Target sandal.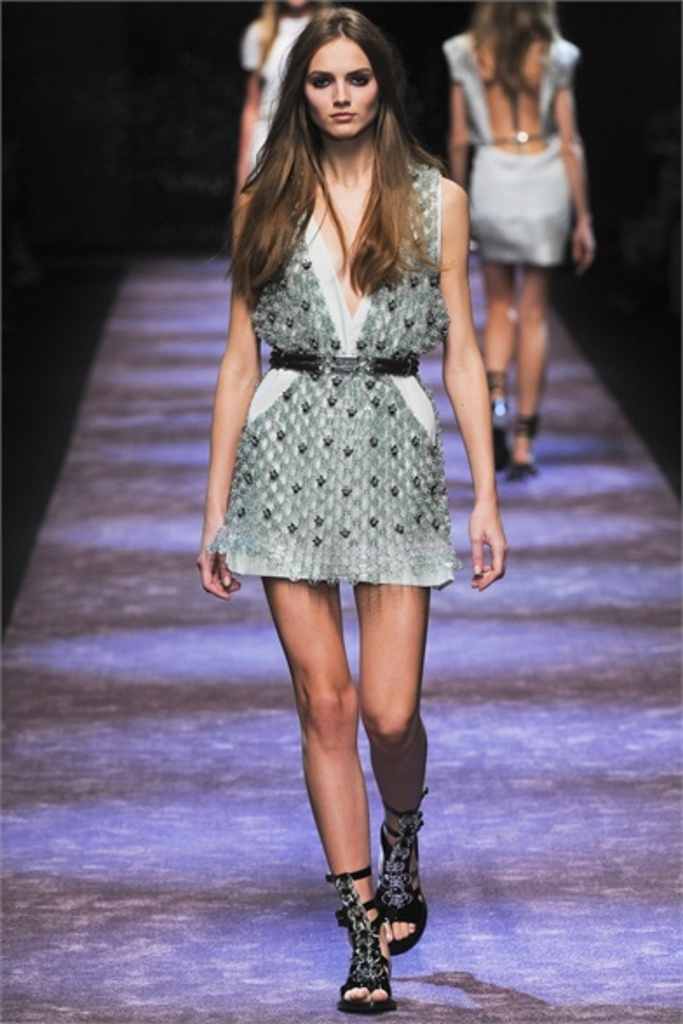
Target region: [left=331, top=853, right=402, bottom=1000].
